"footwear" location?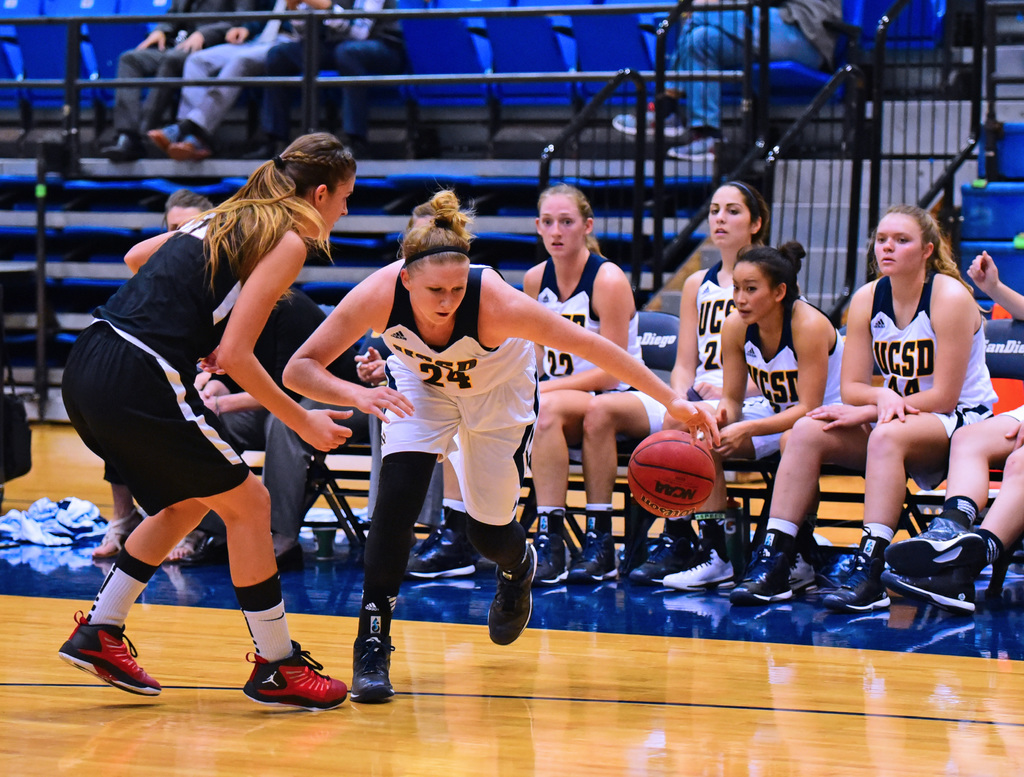
bbox(739, 559, 791, 604)
